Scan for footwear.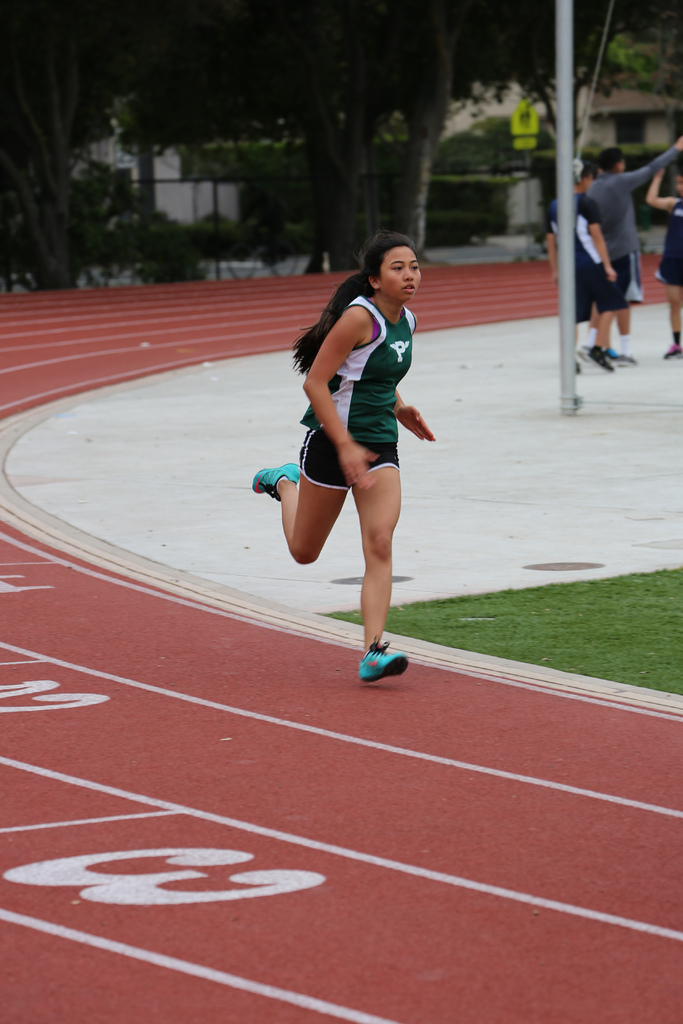
Scan result: 585/342/618/371.
